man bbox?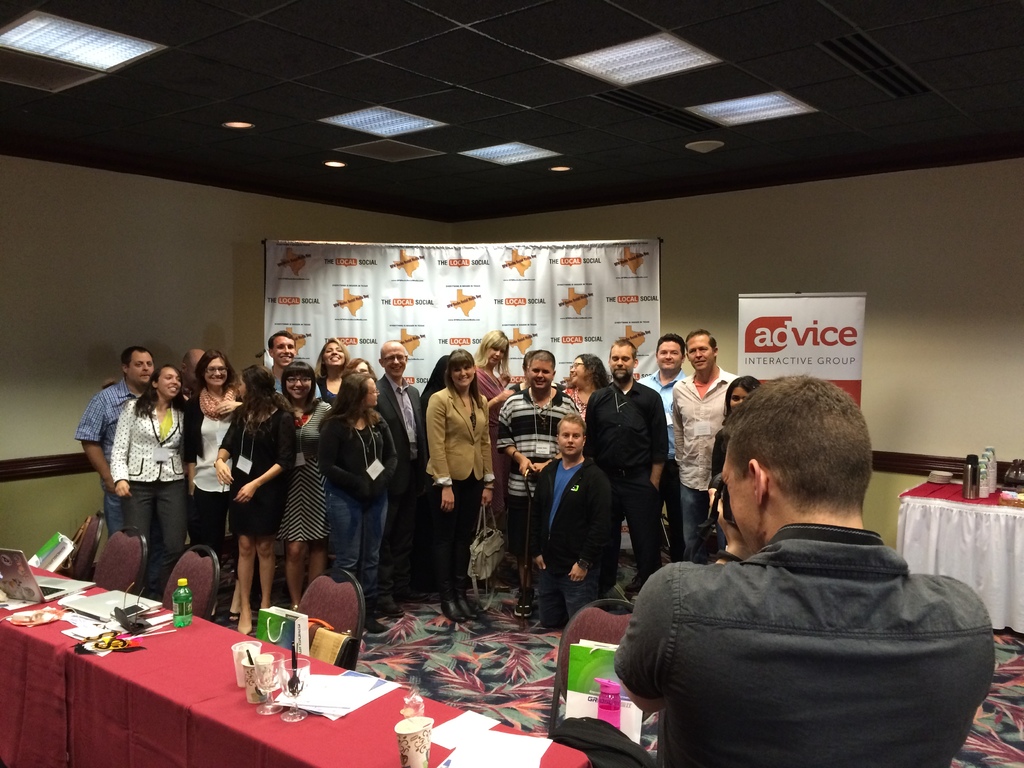
crop(645, 332, 690, 543)
